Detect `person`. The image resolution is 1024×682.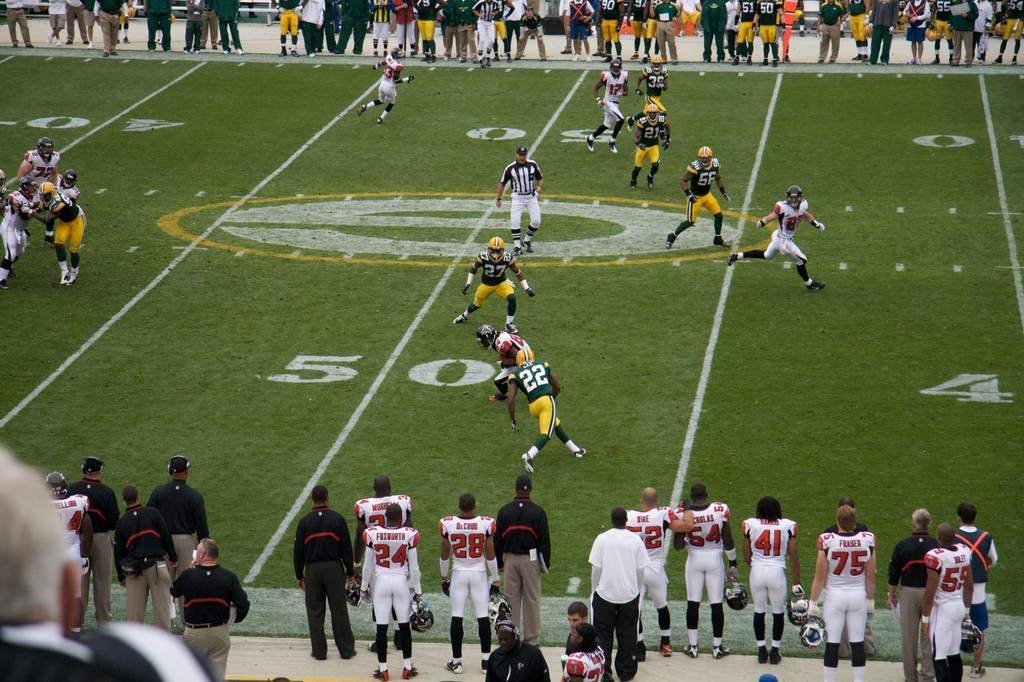
pyautogui.locateOnScreen(490, 466, 556, 650).
